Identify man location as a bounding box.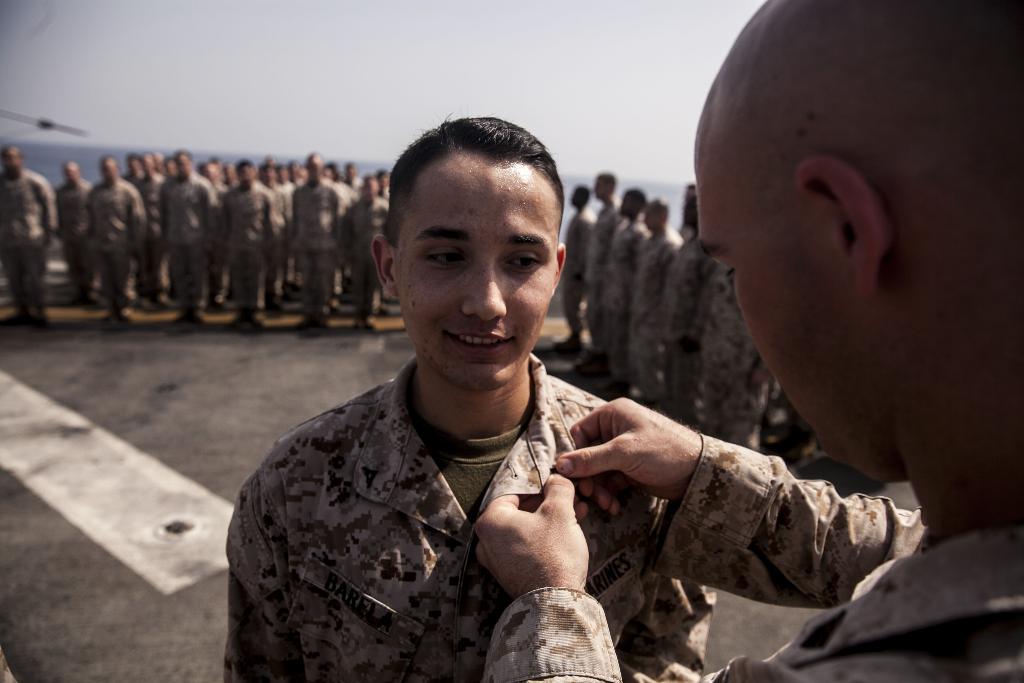
[0, 143, 58, 333].
